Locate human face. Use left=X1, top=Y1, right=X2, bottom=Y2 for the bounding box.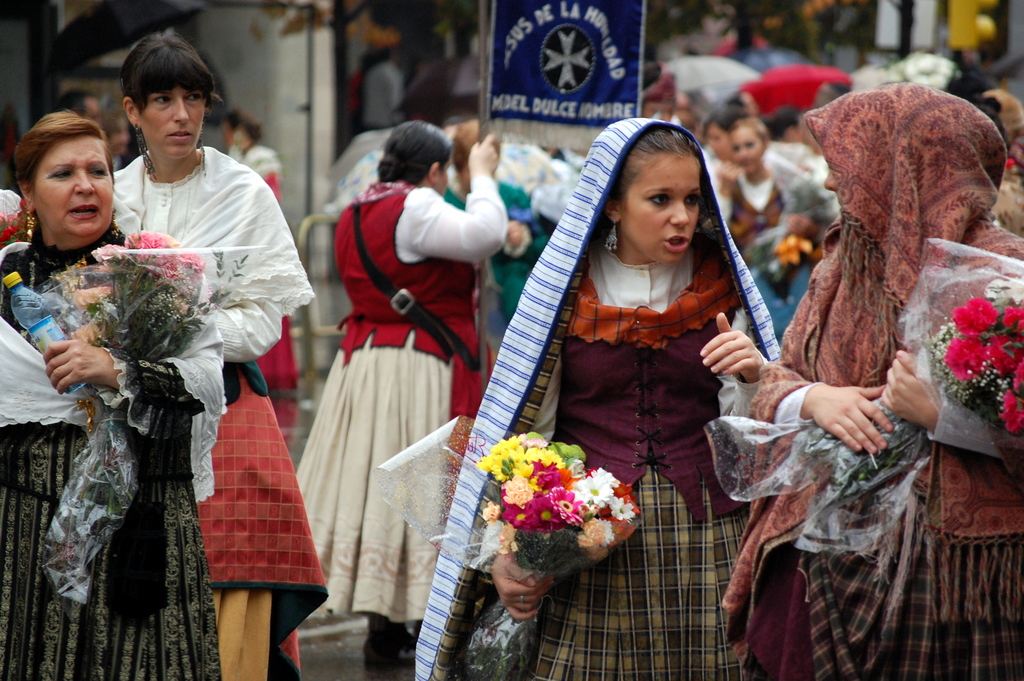
left=140, top=88, right=209, bottom=163.
